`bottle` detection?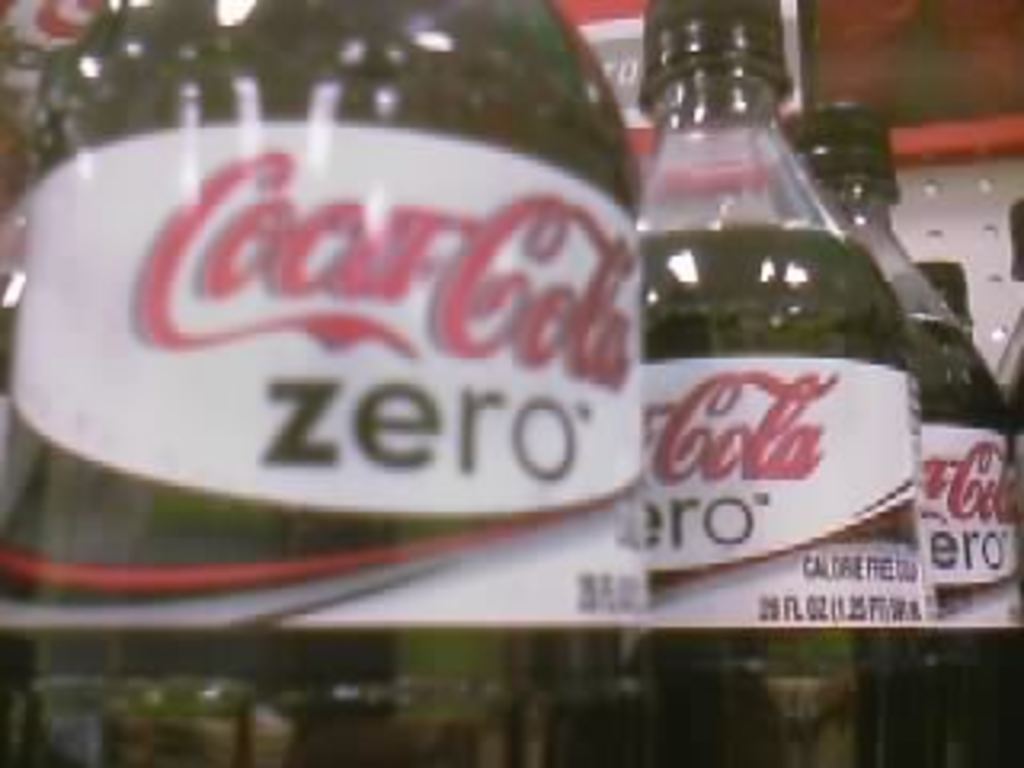
rect(992, 202, 1021, 403)
